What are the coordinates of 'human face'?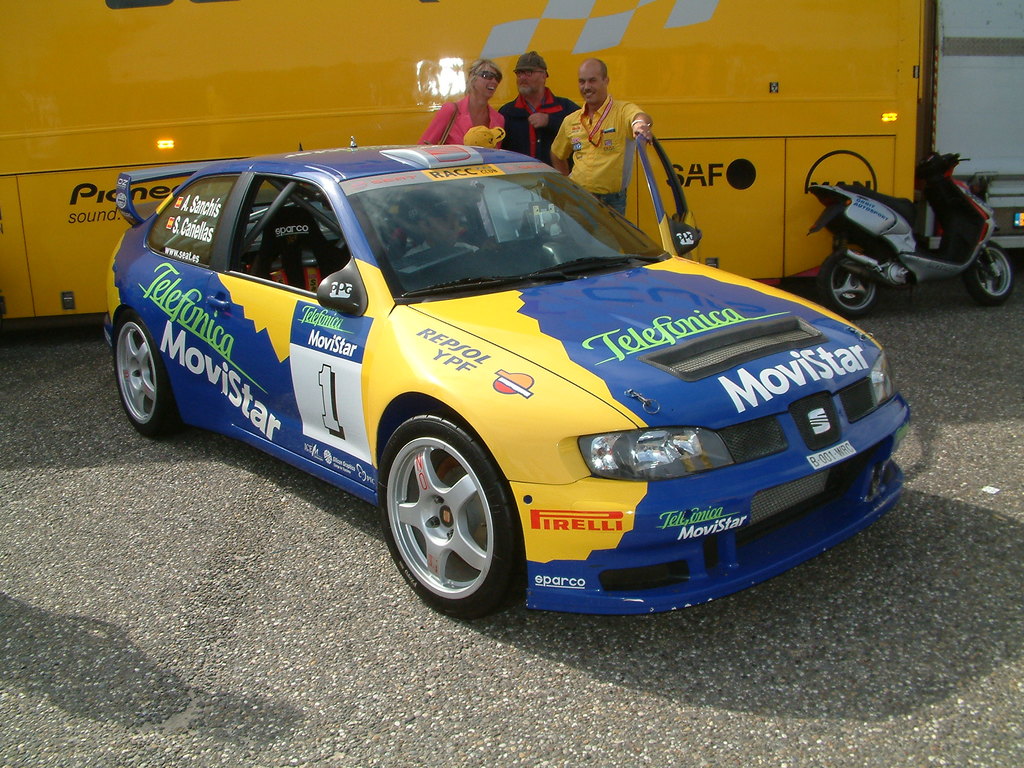
Rect(514, 68, 546, 89).
